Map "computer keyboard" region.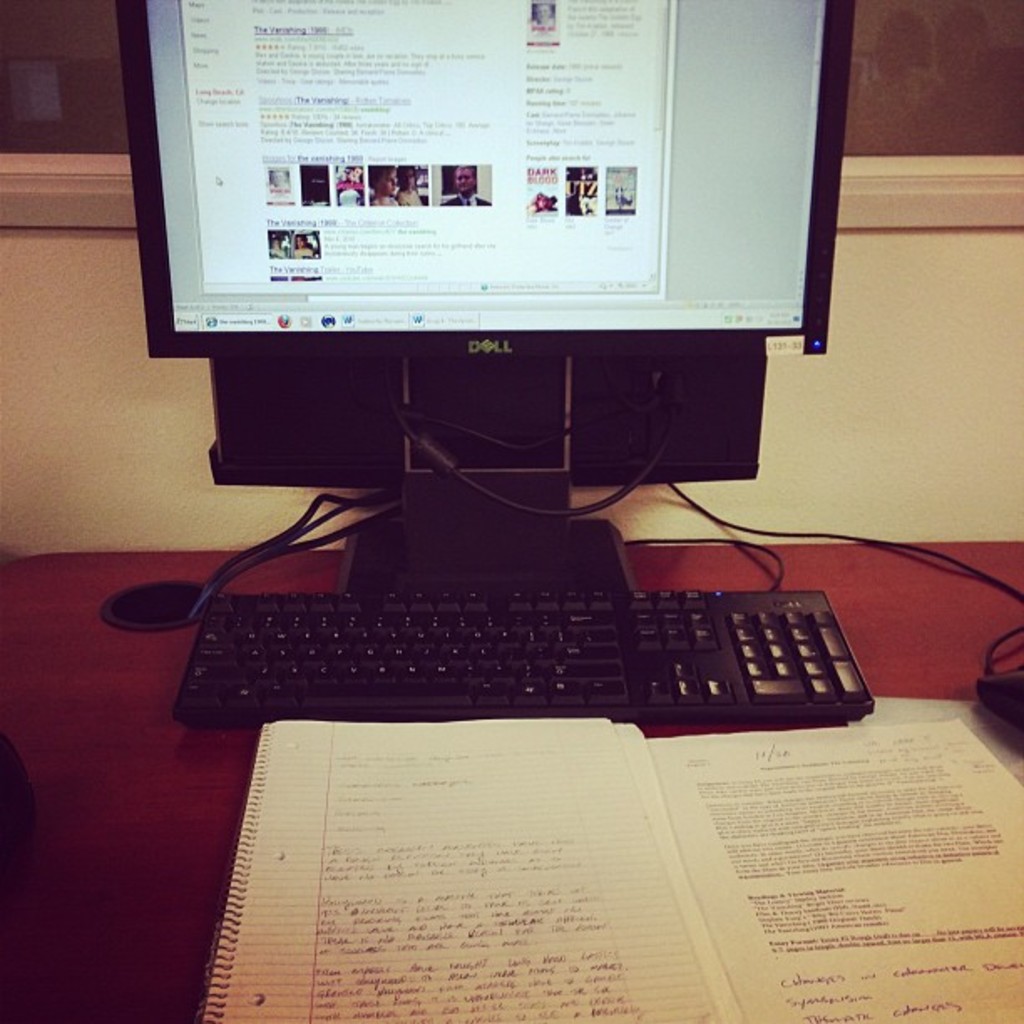
Mapped to BBox(181, 584, 875, 721).
